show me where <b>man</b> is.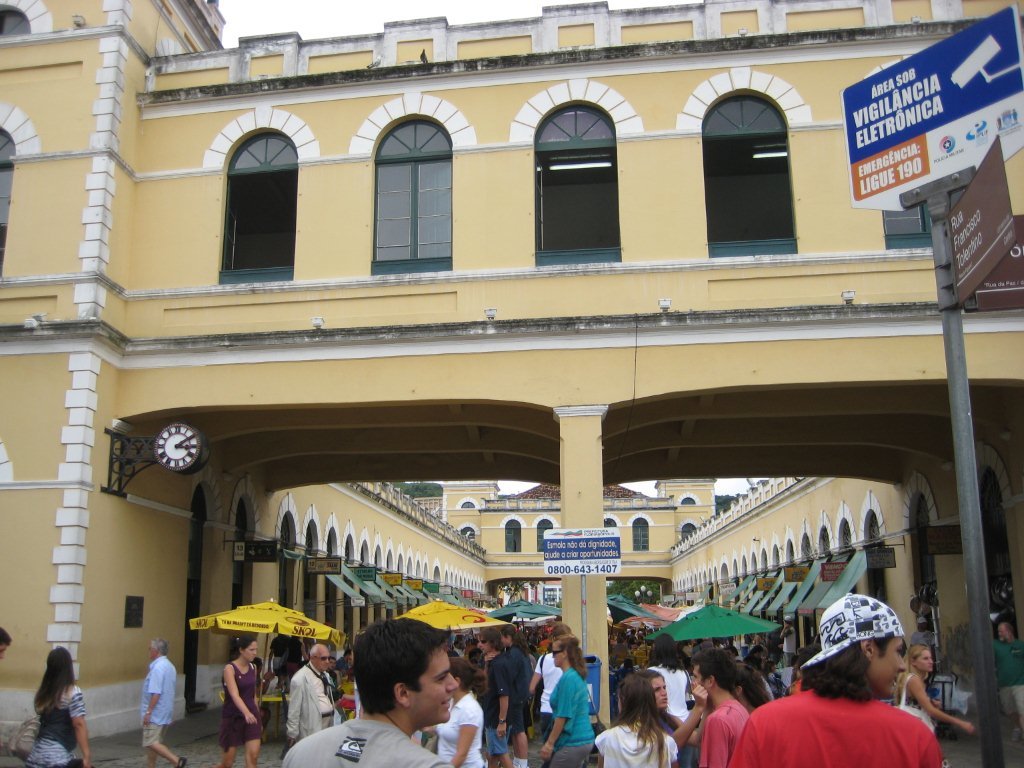
<b>man</b> is at (451, 634, 464, 655).
